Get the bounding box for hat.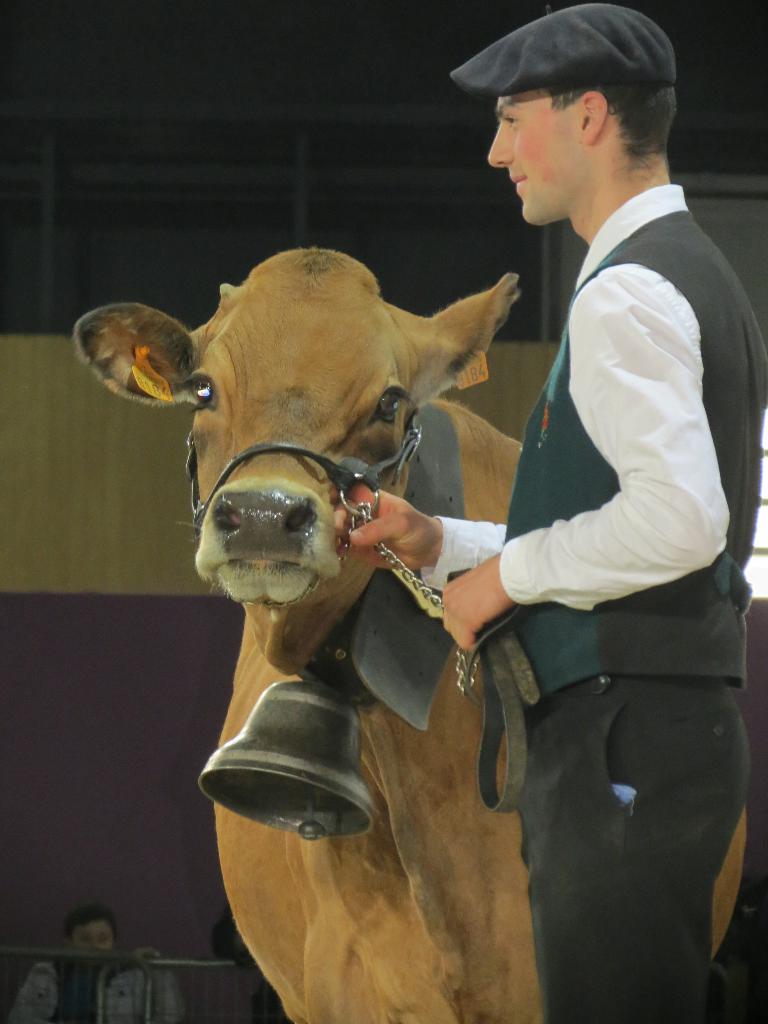
[446,0,674,99].
